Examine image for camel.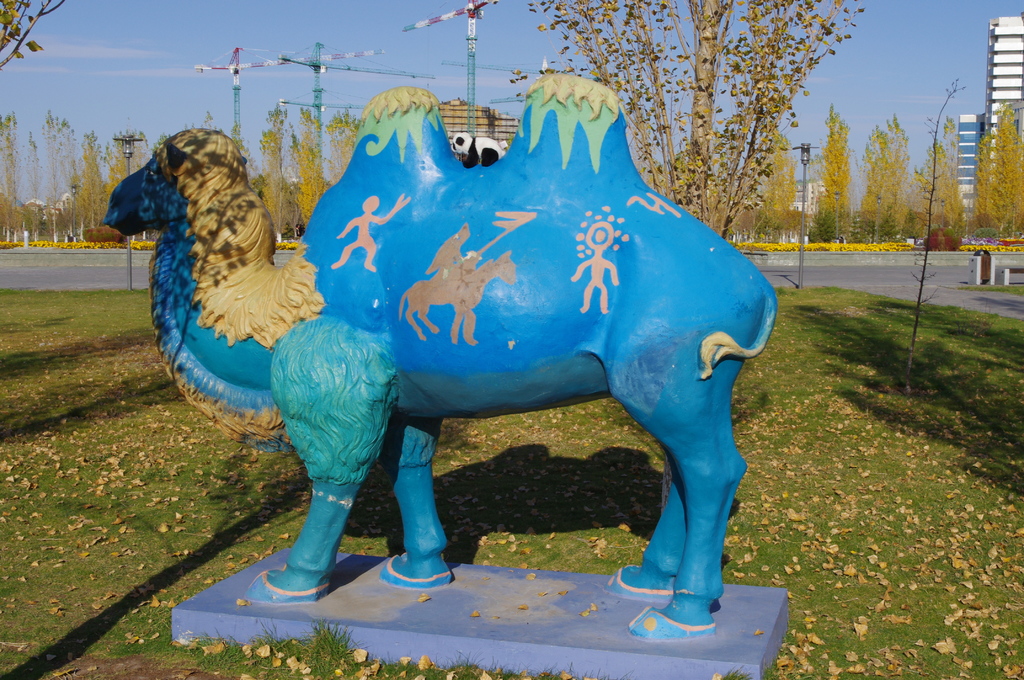
Examination result: box=[100, 67, 775, 649].
